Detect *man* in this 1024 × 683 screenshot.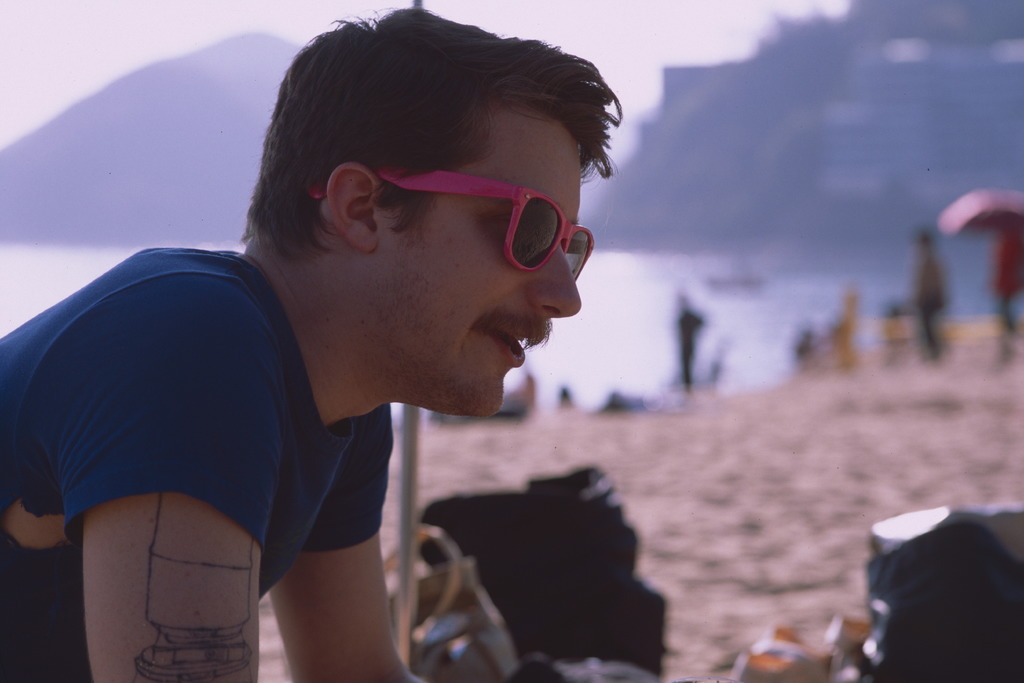
Detection: detection(675, 294, 708, 393).
